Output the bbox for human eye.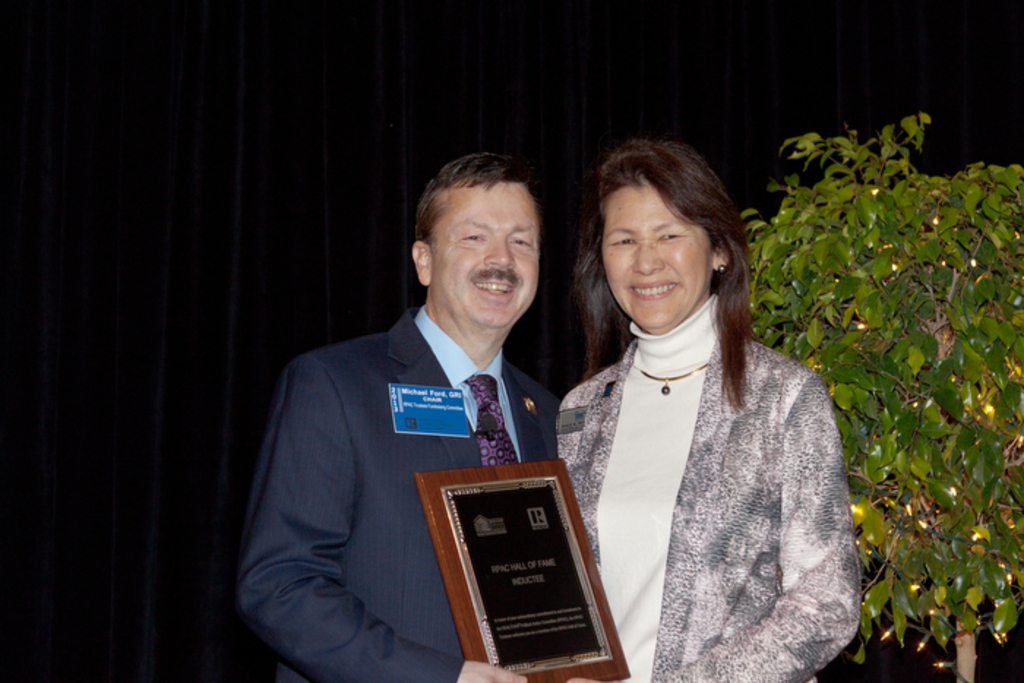
bbox(652, 228, 686, 244).
